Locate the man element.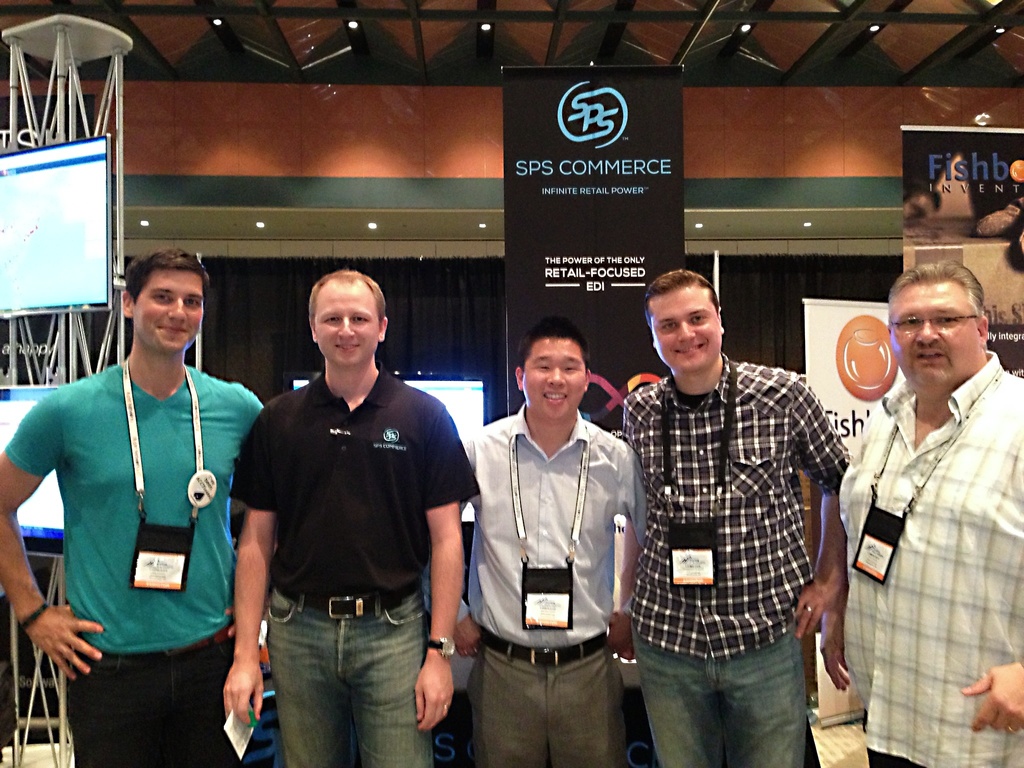
Element bbox: bbox=(0, 245, 267, 767).
